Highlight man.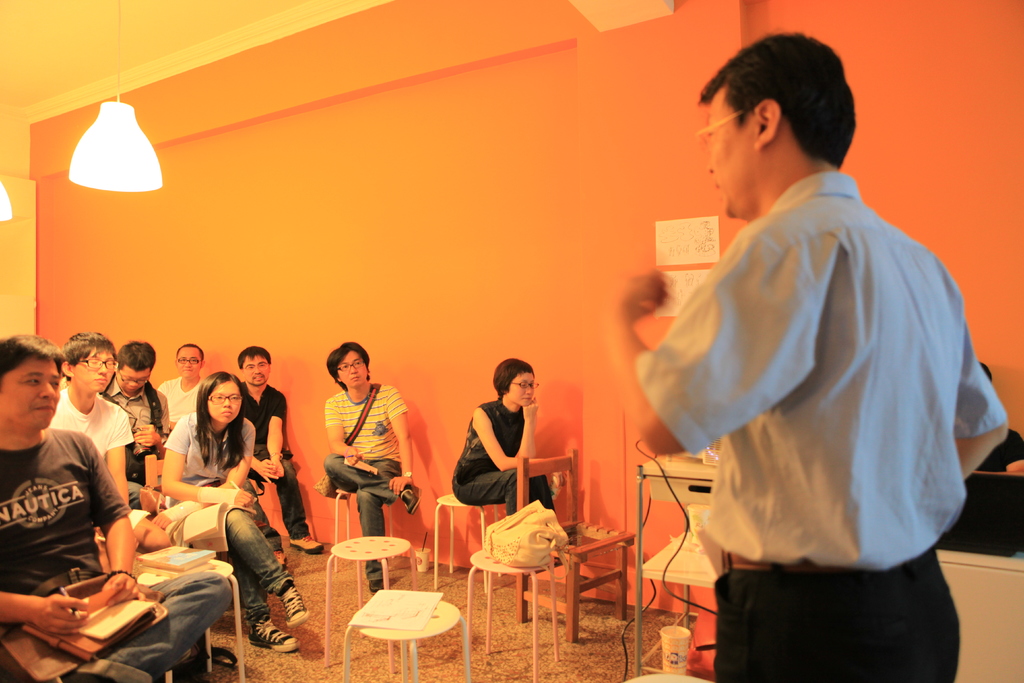
Highlighted region: region(0, 327, 241, 682).
